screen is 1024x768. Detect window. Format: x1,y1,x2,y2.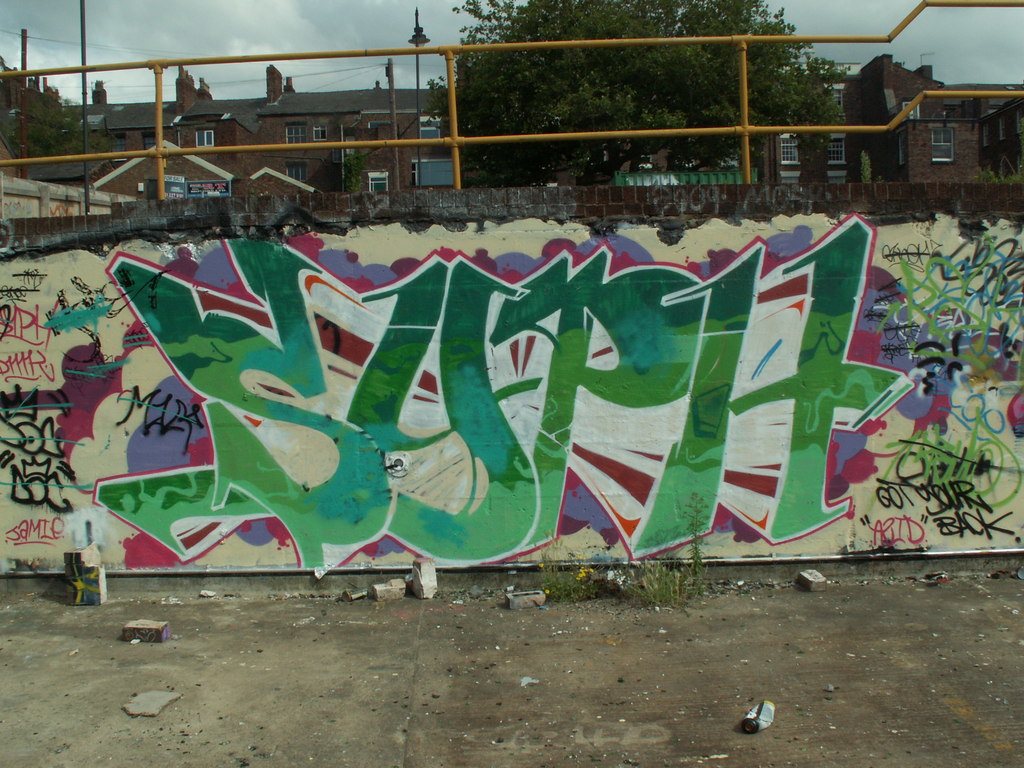
193,131,218,146.
